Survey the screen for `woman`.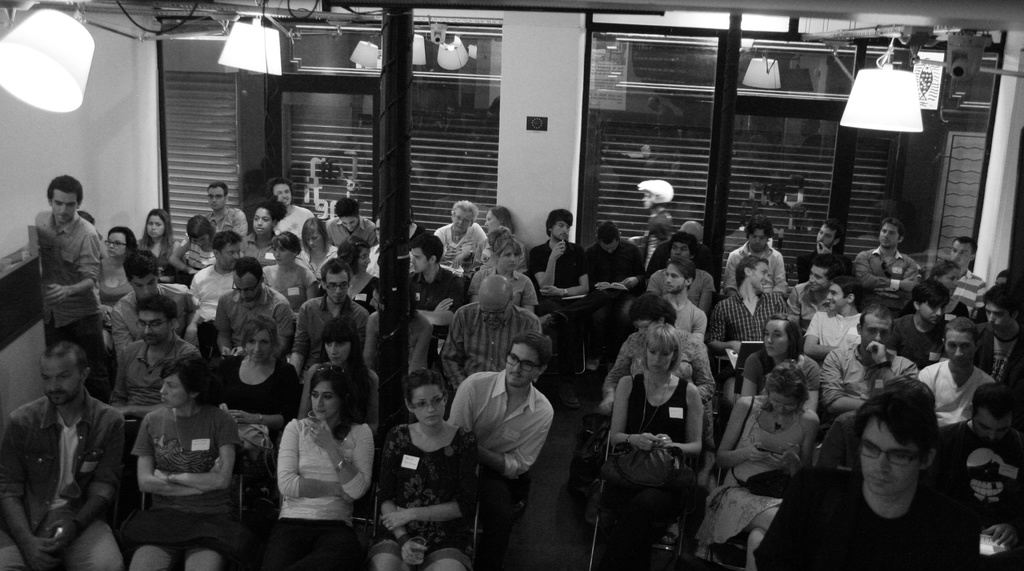
Survey found: [x1=432, y1=201, x2=491, y2=279].
